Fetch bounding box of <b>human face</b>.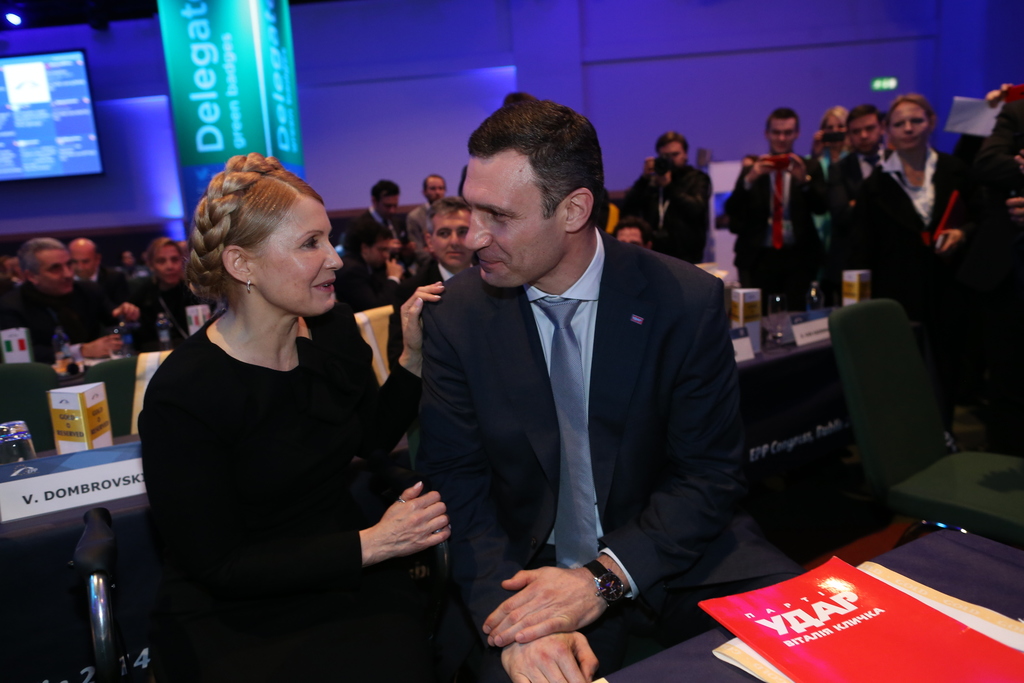
Bbox: rect(464, 159, 556, 286).
